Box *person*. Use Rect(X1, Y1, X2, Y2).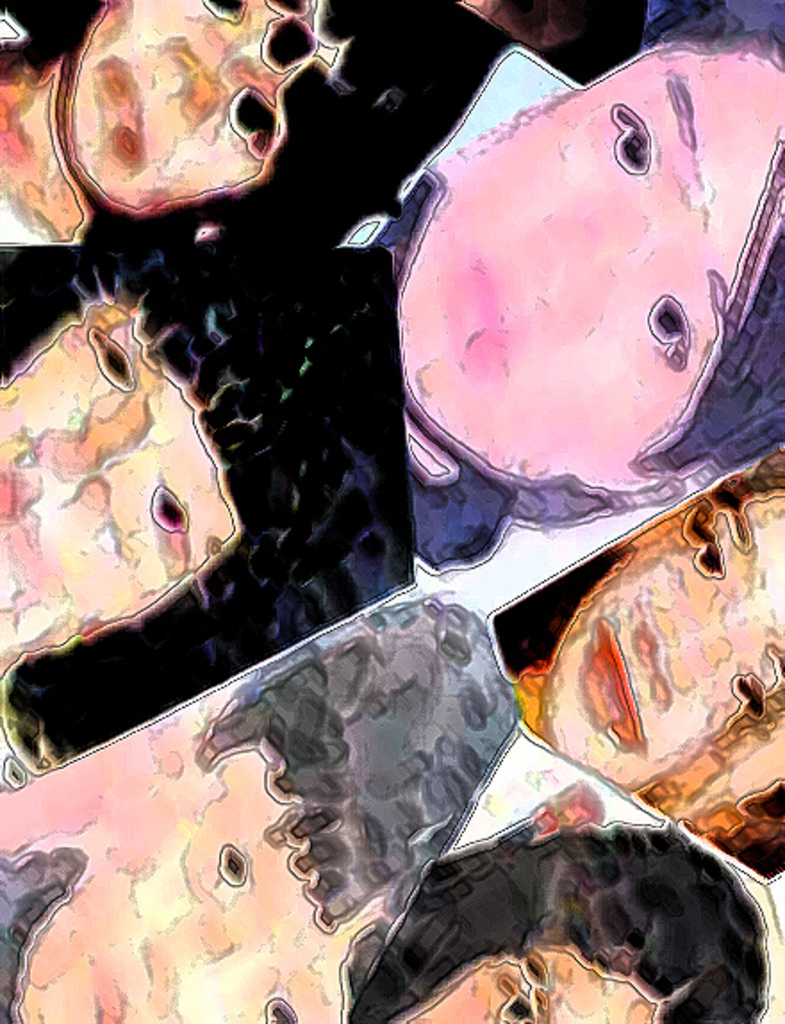
Rect(371, 27, 783, 557).
